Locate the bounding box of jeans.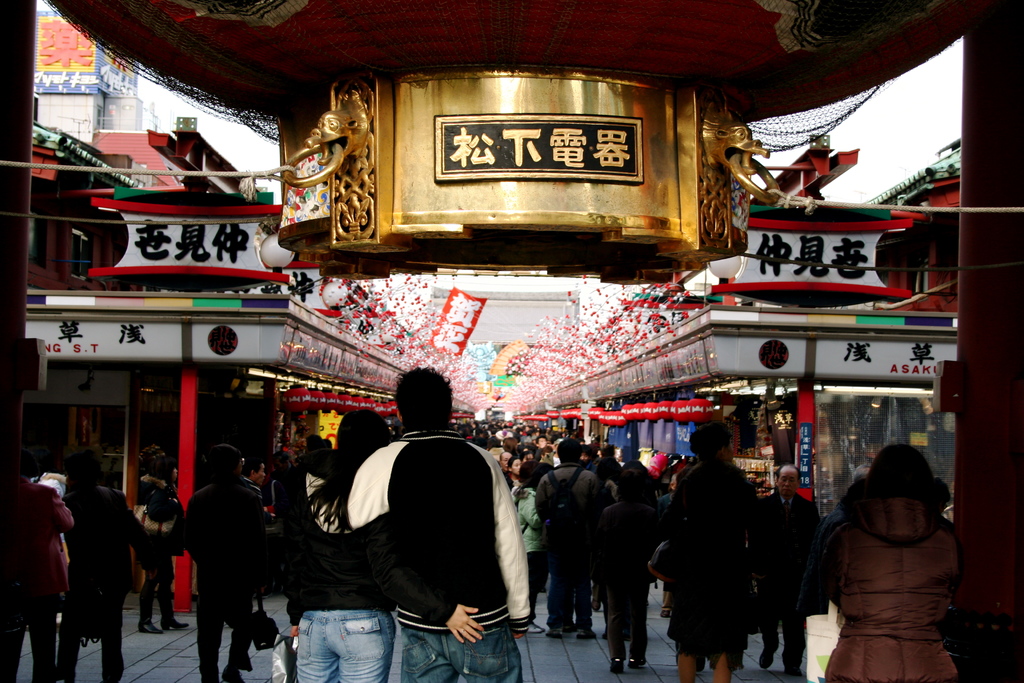
Bounding box: x1=54 y1=591 x2=130 y2=682.
